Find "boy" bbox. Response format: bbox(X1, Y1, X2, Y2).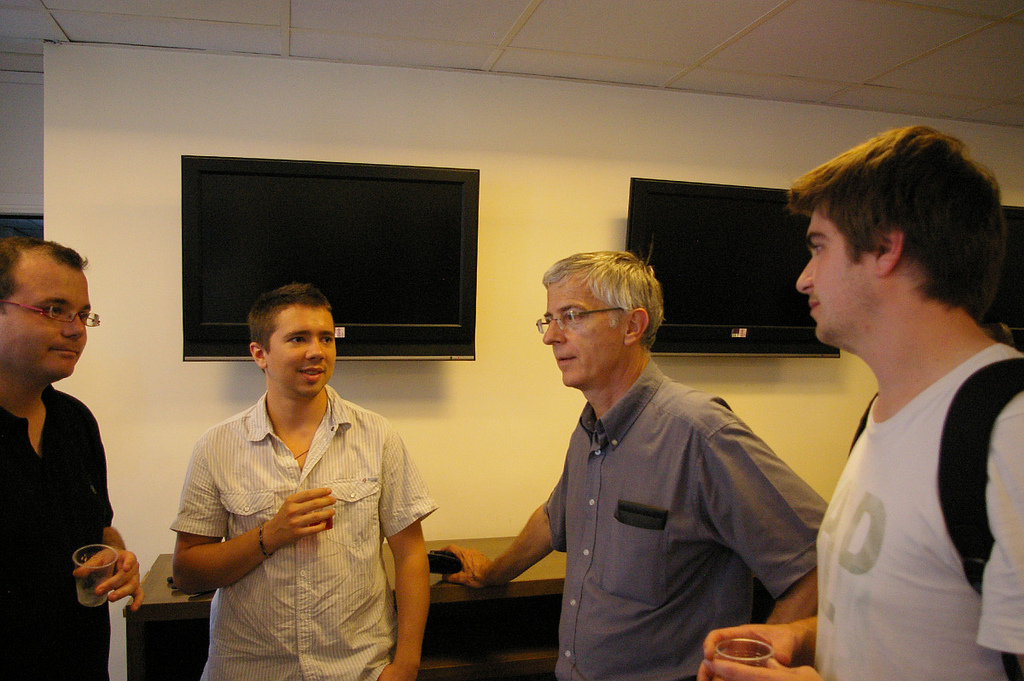
bbox(169, 281, 434, 680).
